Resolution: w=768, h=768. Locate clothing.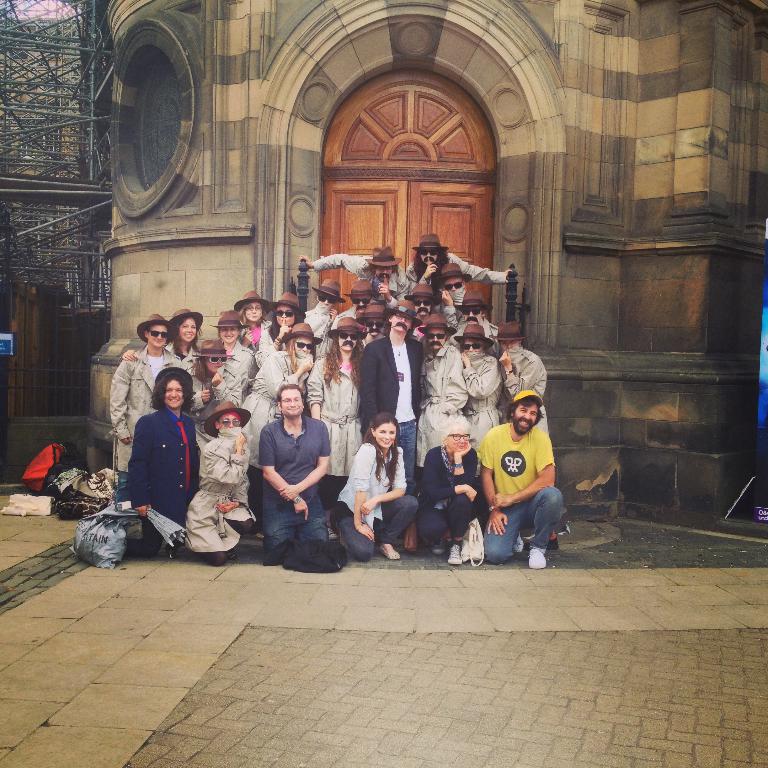
BBox(395, 245, 510, 305).
